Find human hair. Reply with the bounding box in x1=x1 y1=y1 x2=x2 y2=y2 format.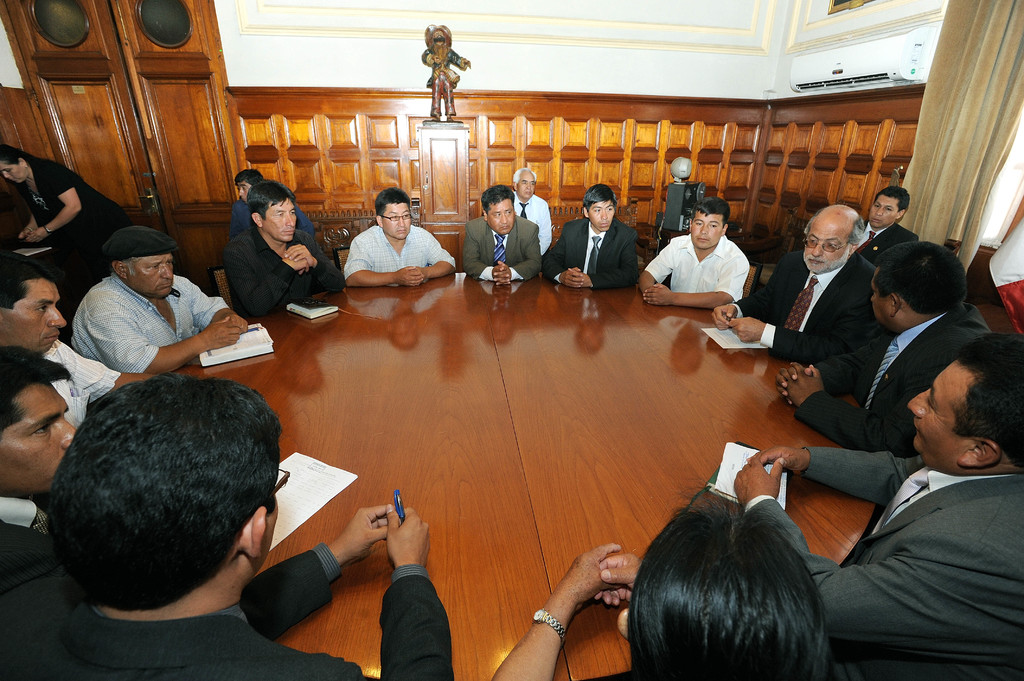
x1=248 y1=177 x2=298 y2=223.
